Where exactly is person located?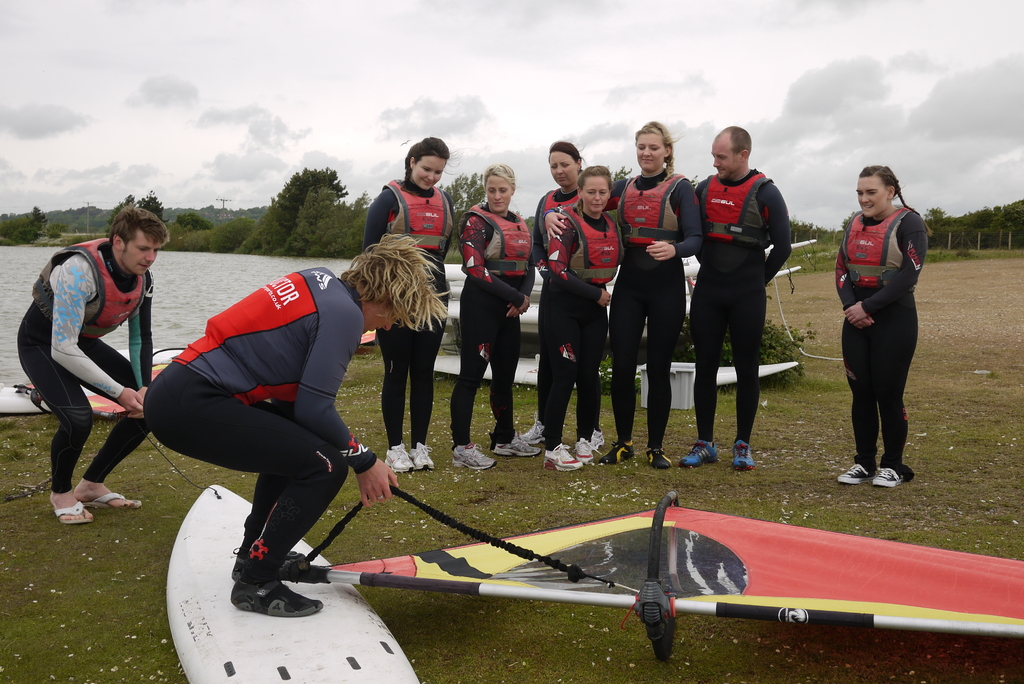
Its bounding box is crop(451, 165, 533, 473).
